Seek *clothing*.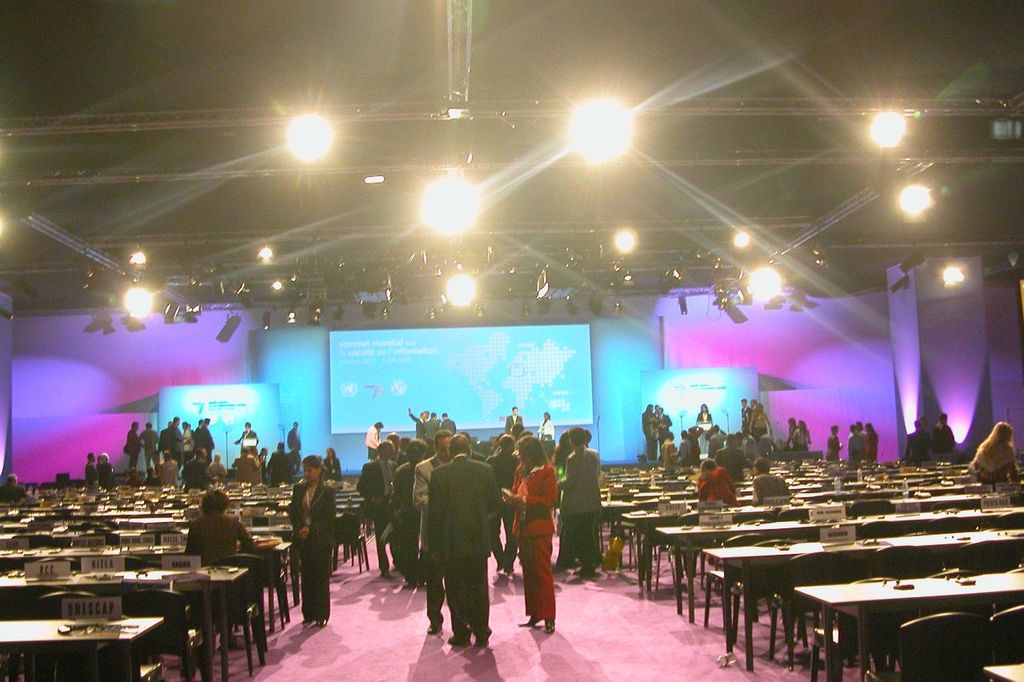
box=[409, 454, 458, 631].
